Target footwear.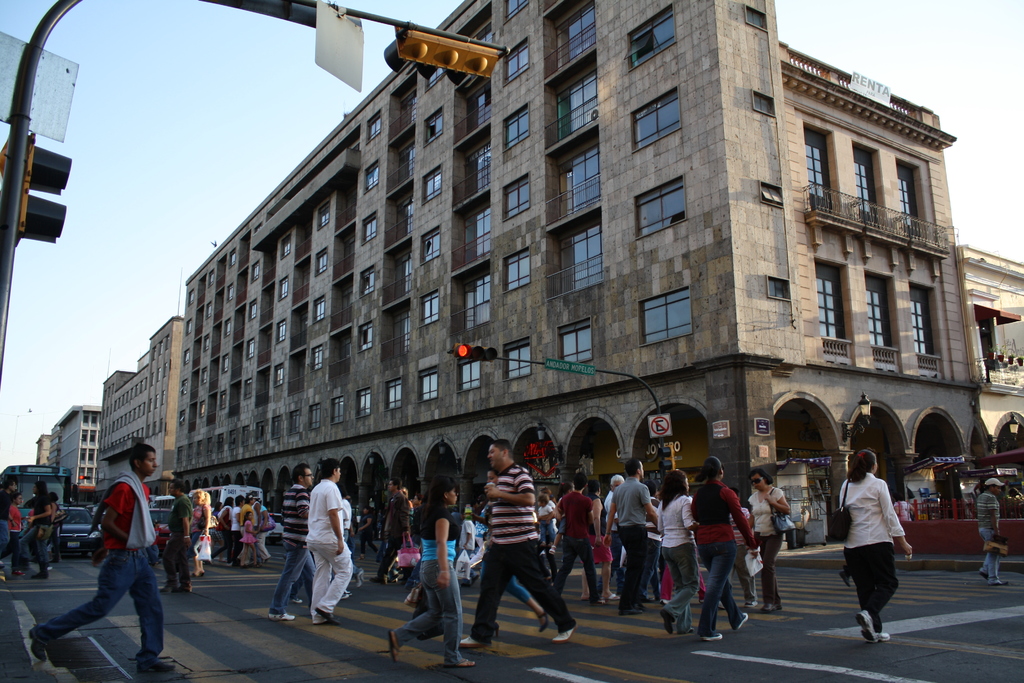
Target region: <box>551,626,576,641</box>.
